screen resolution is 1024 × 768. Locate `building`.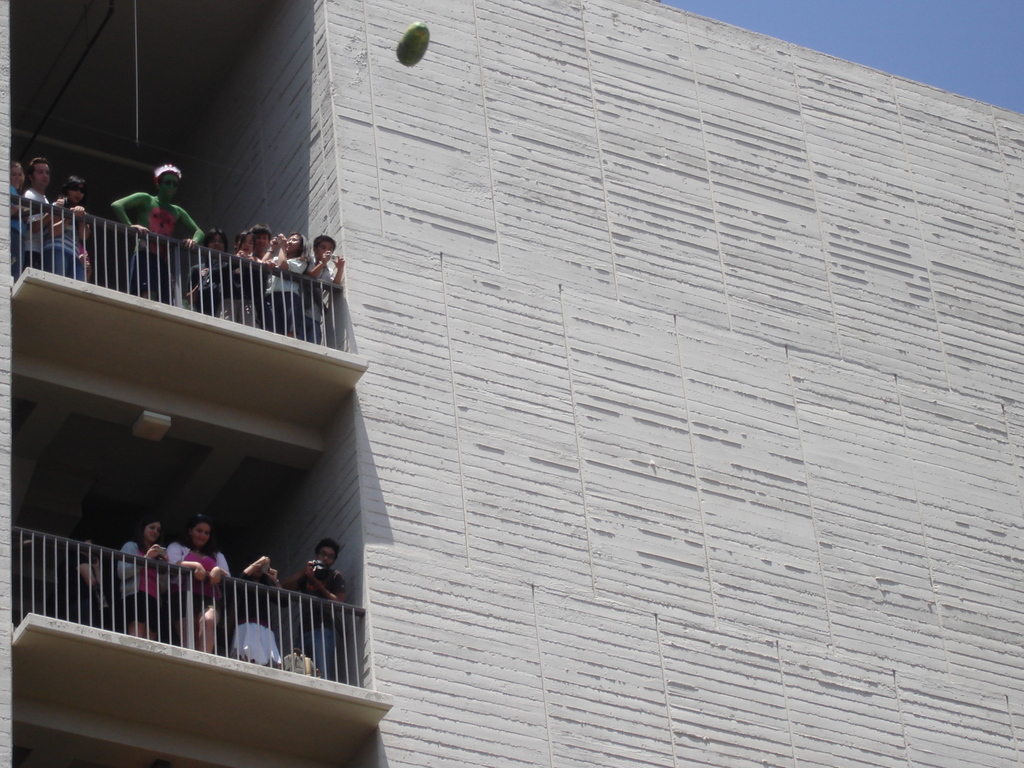
left=0, top=0, right=1023, bottom=767.
